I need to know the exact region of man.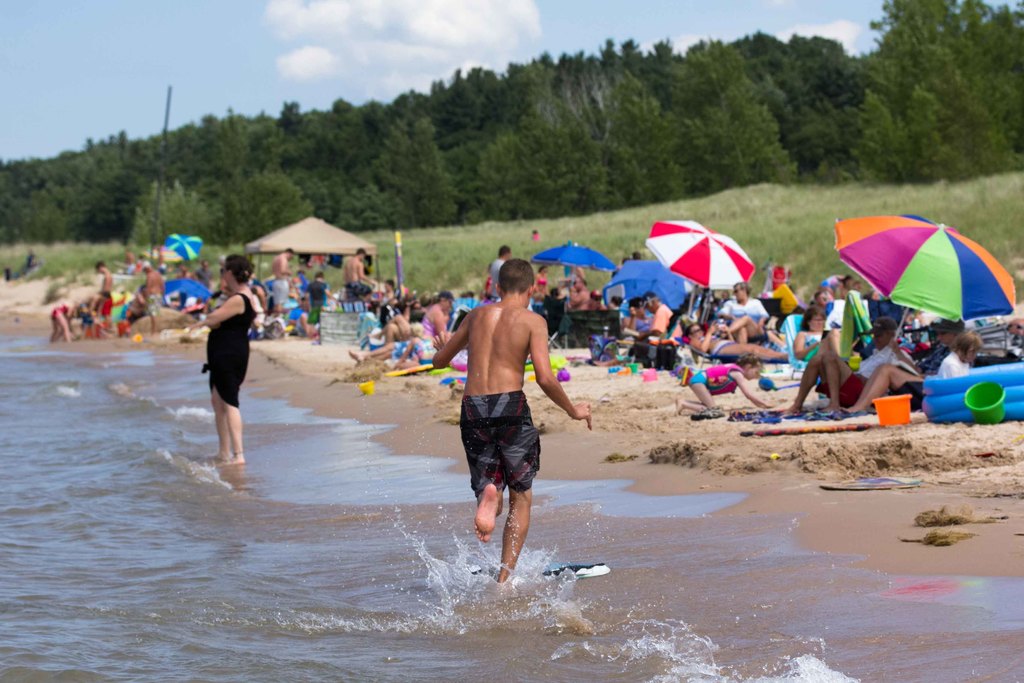
Region: (left=781, top=315, right=913, bottom=411).
